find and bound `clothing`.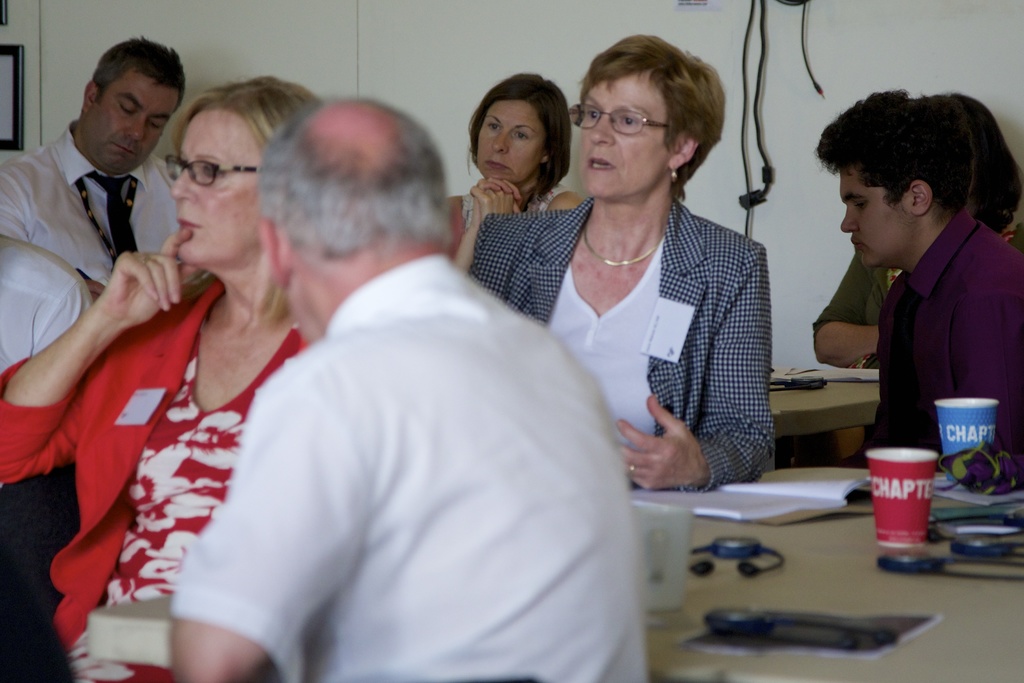
Bound: box=[810, 236, 1020, 370].
